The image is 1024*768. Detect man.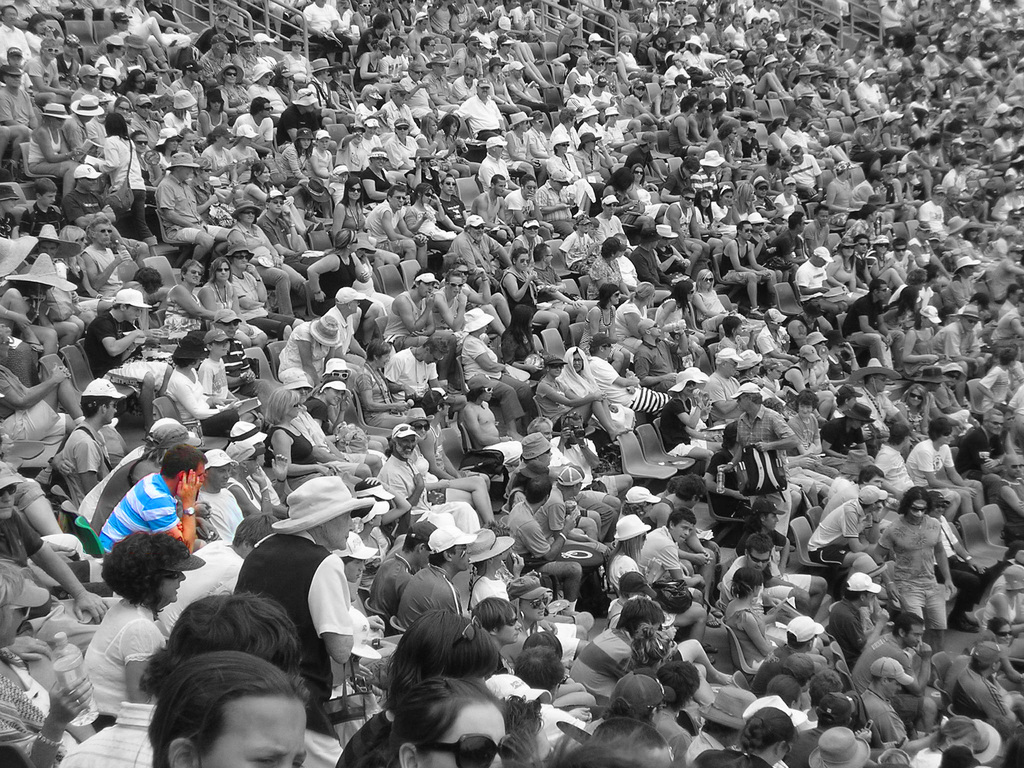
Detection: [888,238,920,287].
